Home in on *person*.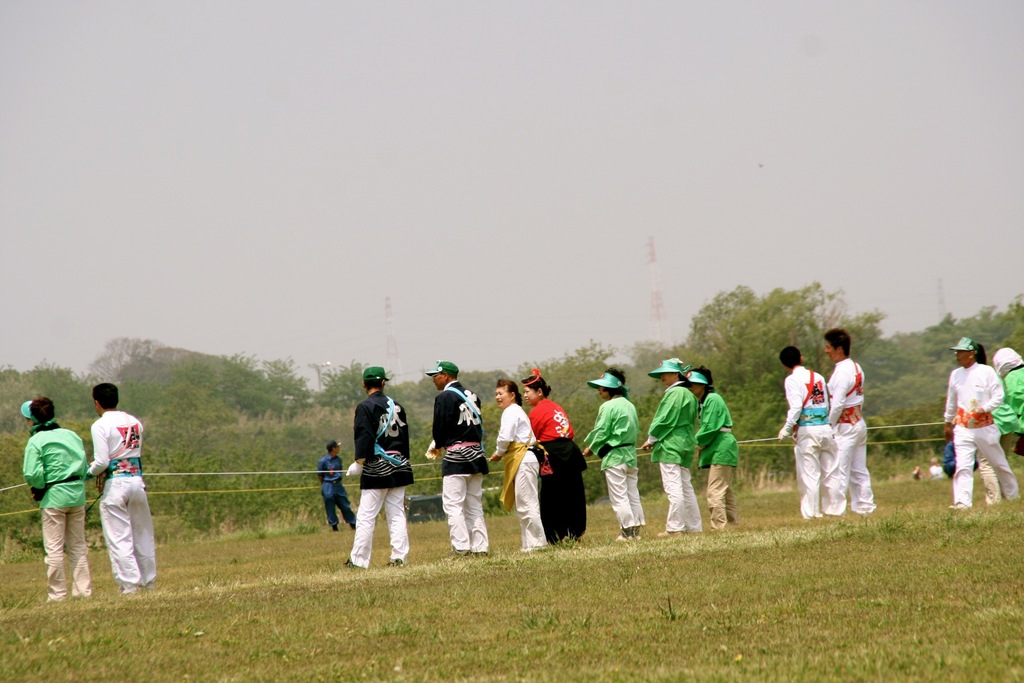
Homed in at 988,345,1023,456.
